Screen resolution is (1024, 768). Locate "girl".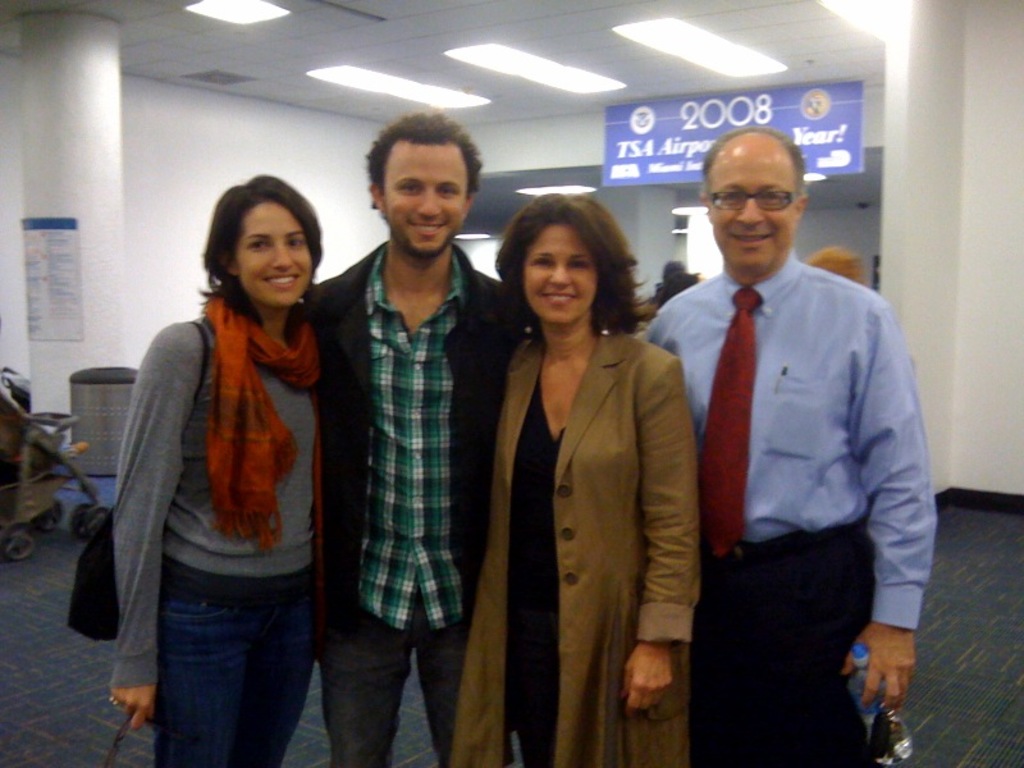
left=105, top=174, right=321, bottom=767.
